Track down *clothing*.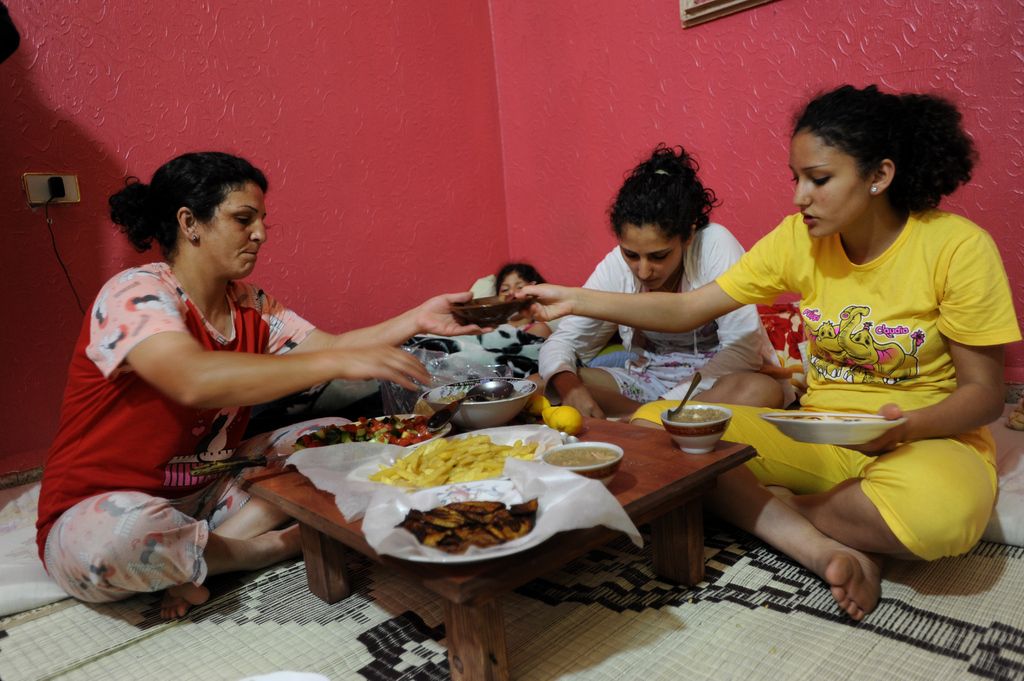
Tracked to [35, 263, 349, 604].
